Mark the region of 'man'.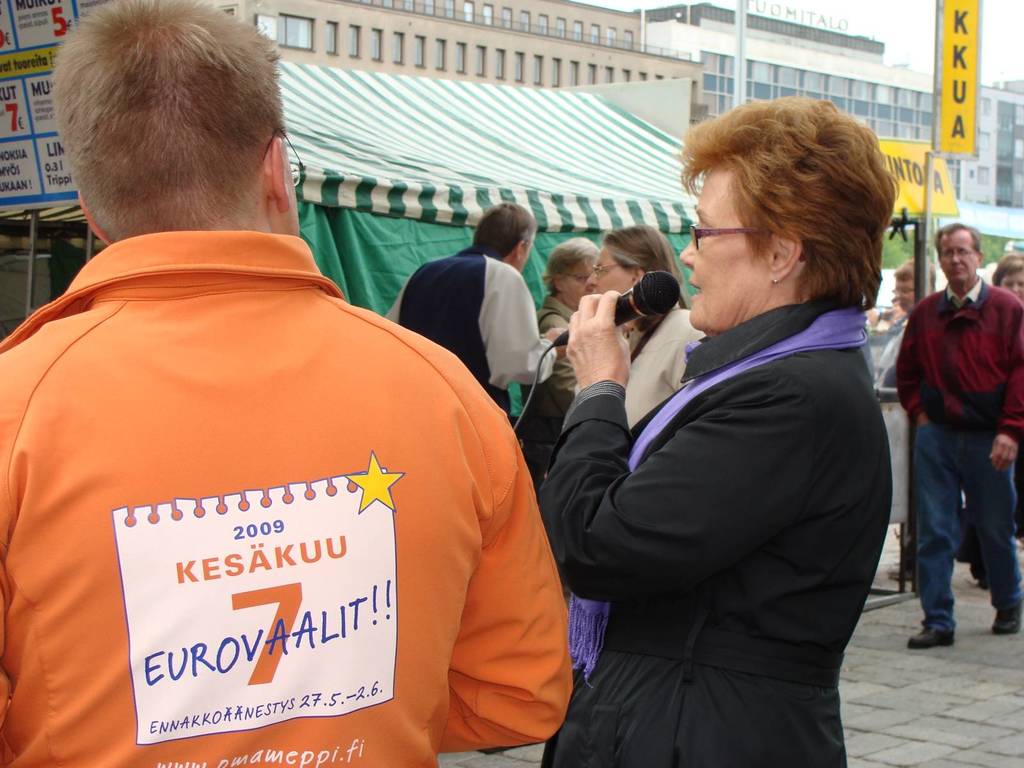
Region: 894 230 1023 644.
